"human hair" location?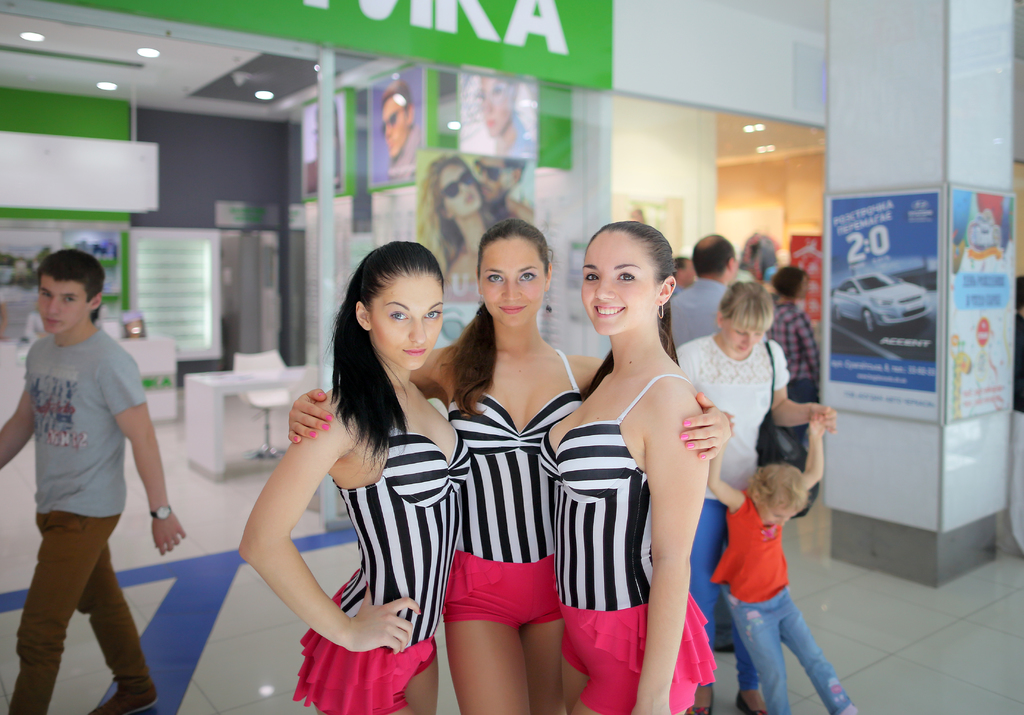
<region>310, 239, 448, 475</region>
